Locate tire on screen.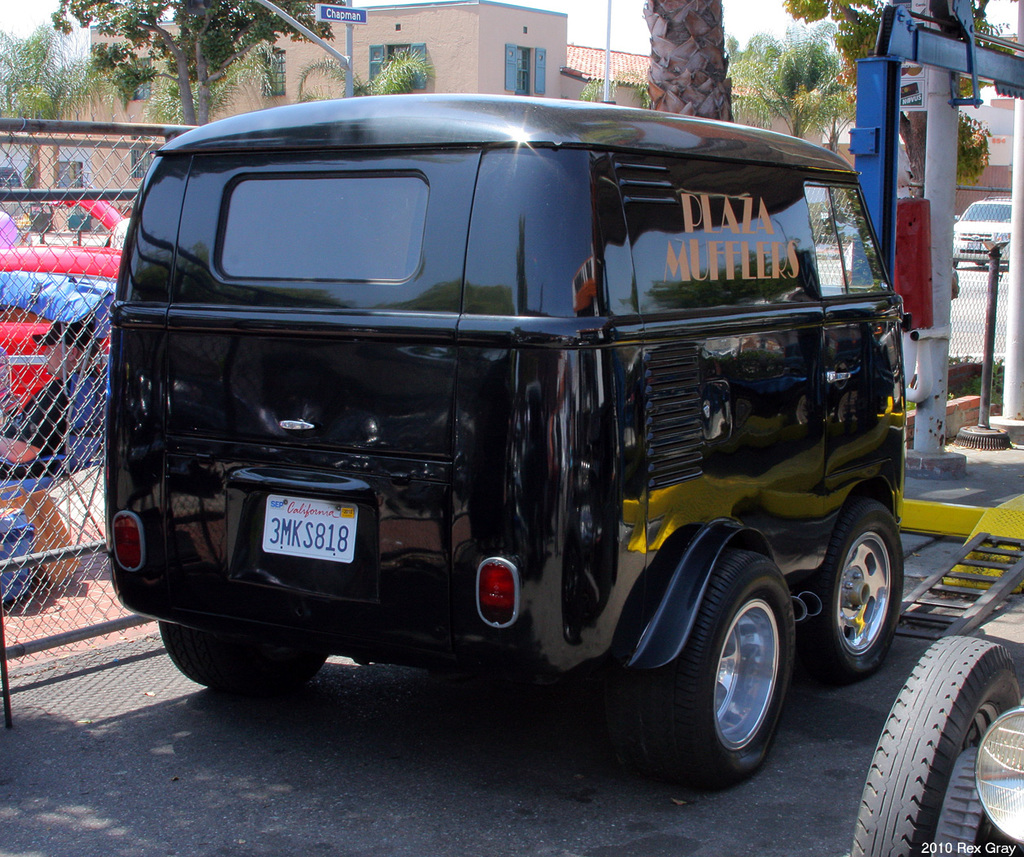
On screen at 975:254:988:264.
